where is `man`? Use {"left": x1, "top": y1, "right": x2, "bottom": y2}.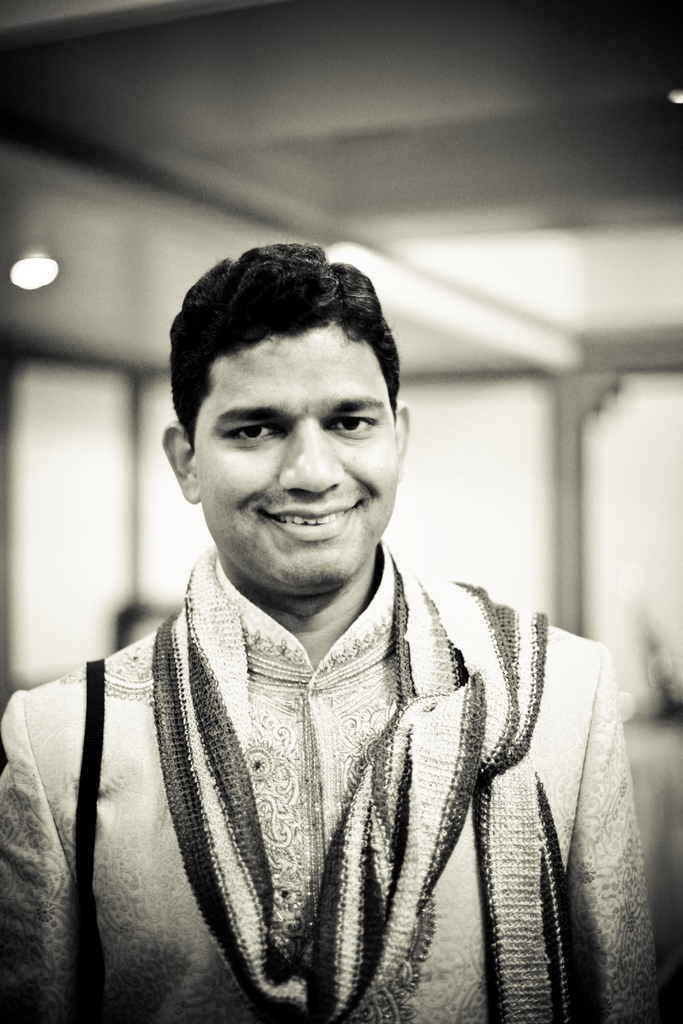
{"left": 19, "top": 253, "right": 648, "bottom": 1020}.
